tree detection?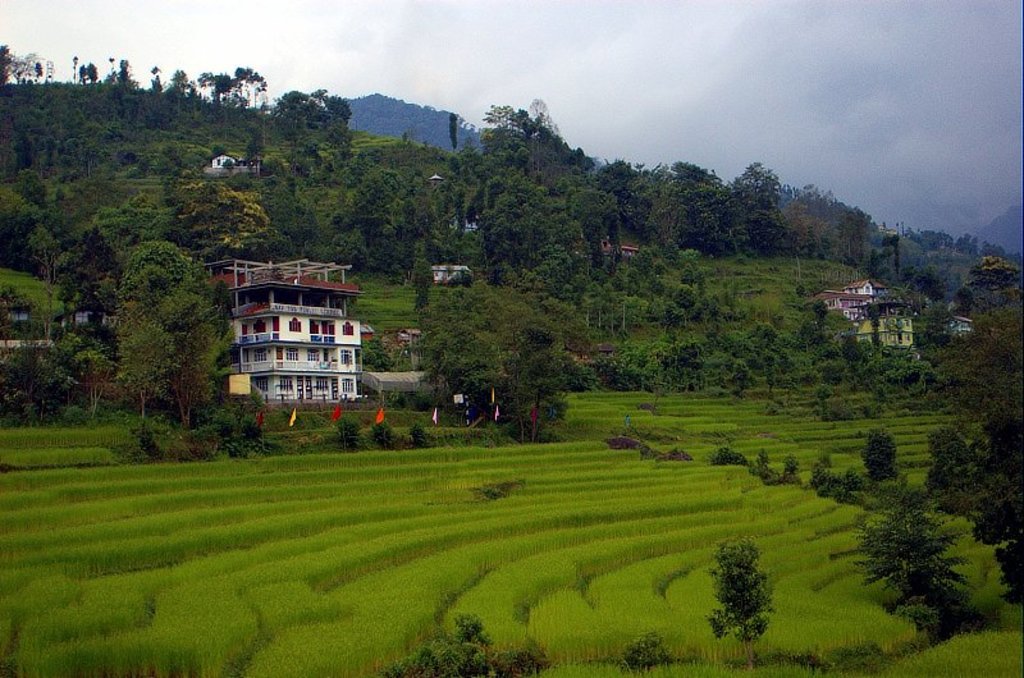
(left=796, top=178, right=846, bottom=256)
